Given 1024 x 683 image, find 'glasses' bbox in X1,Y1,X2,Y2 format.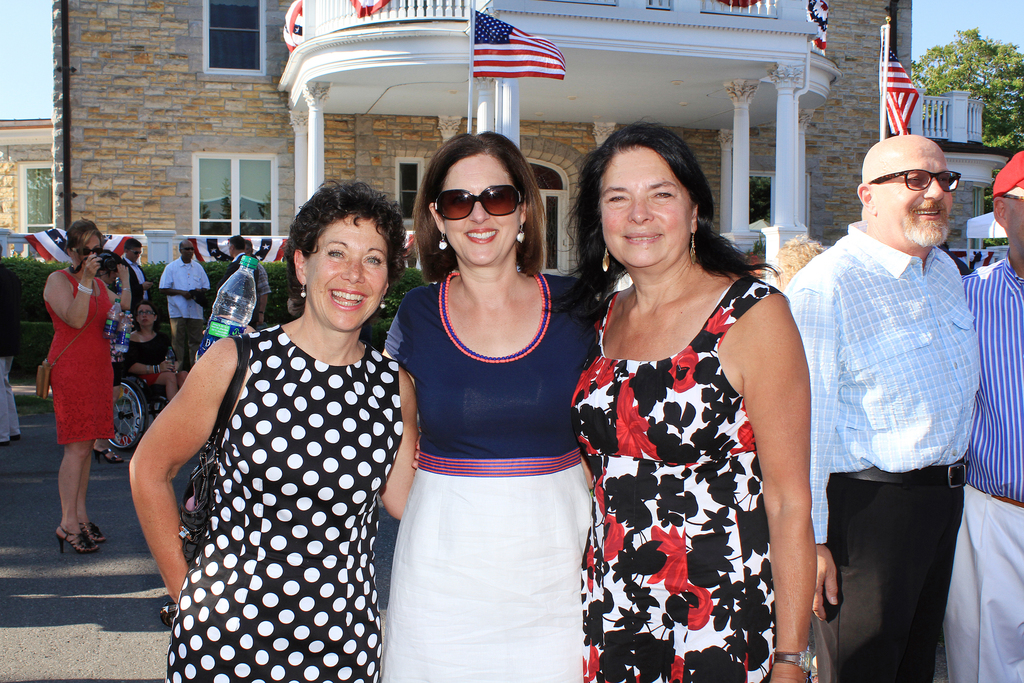
431,183,528,219.
